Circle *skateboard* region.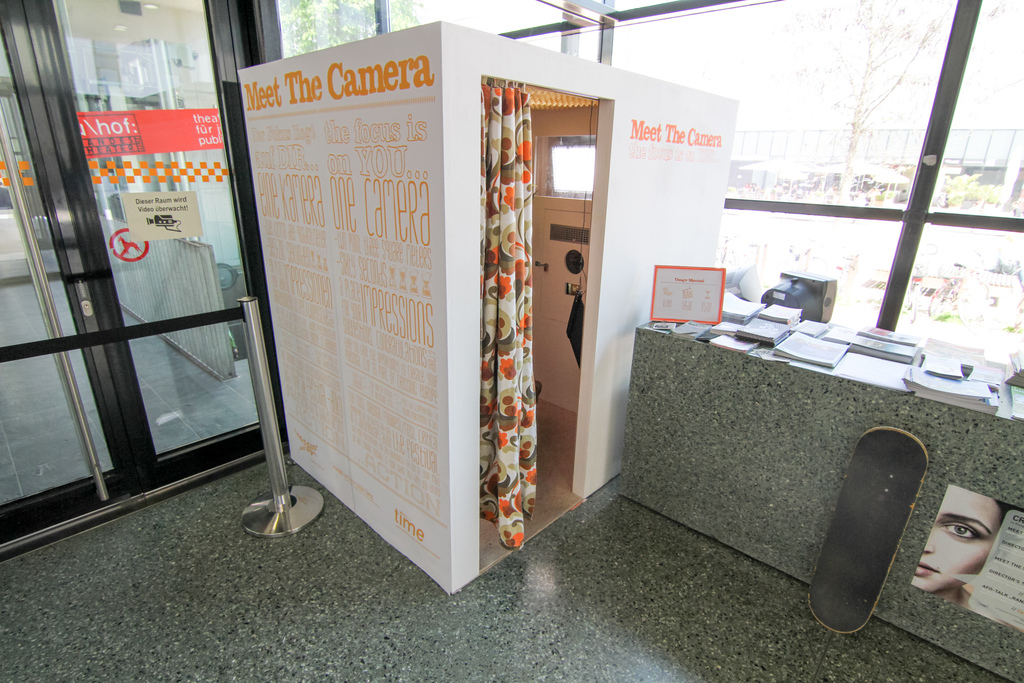
Region: bbox=[805, 422, 927, 634].
